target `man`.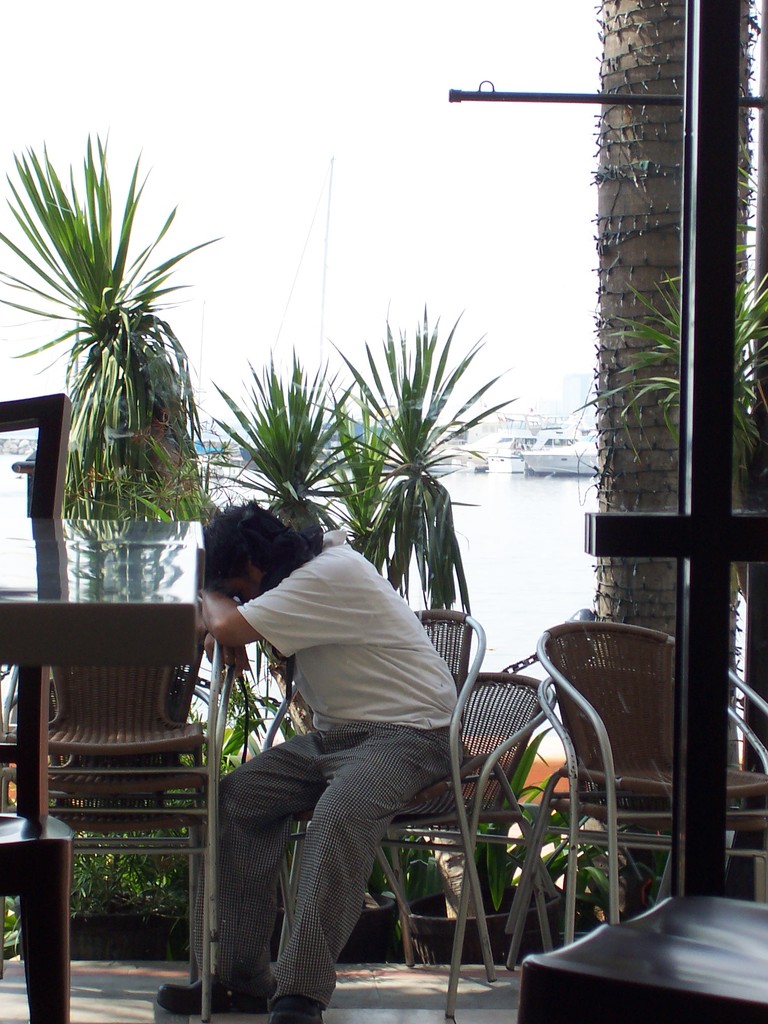
Target region: <bbox>159, 492, 466, 1023</bbox>.
